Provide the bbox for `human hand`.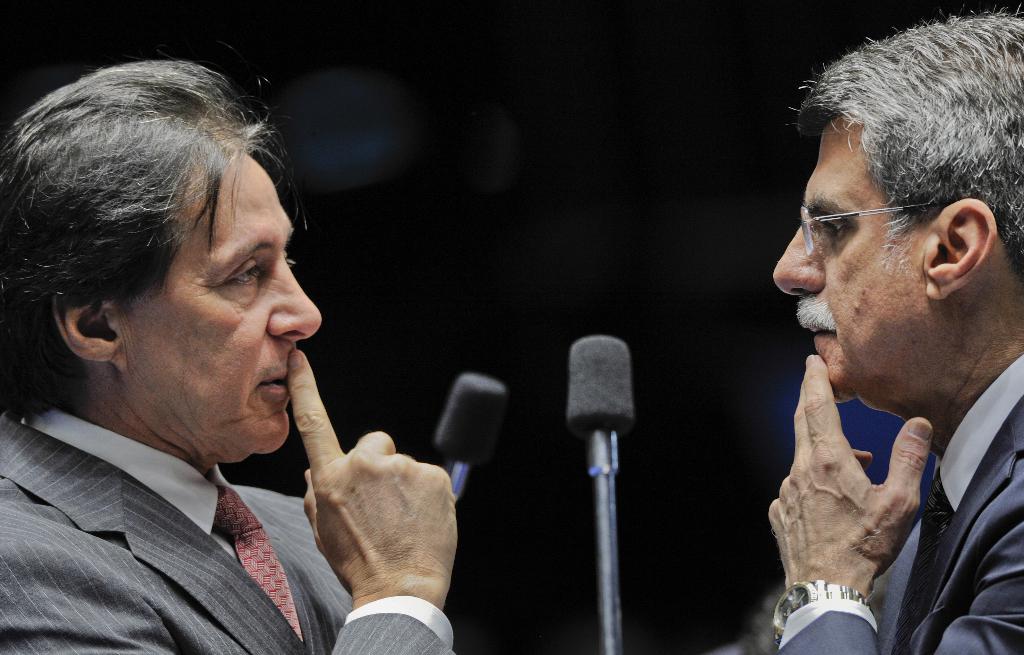
Rect(257, 391, 480, 644).
